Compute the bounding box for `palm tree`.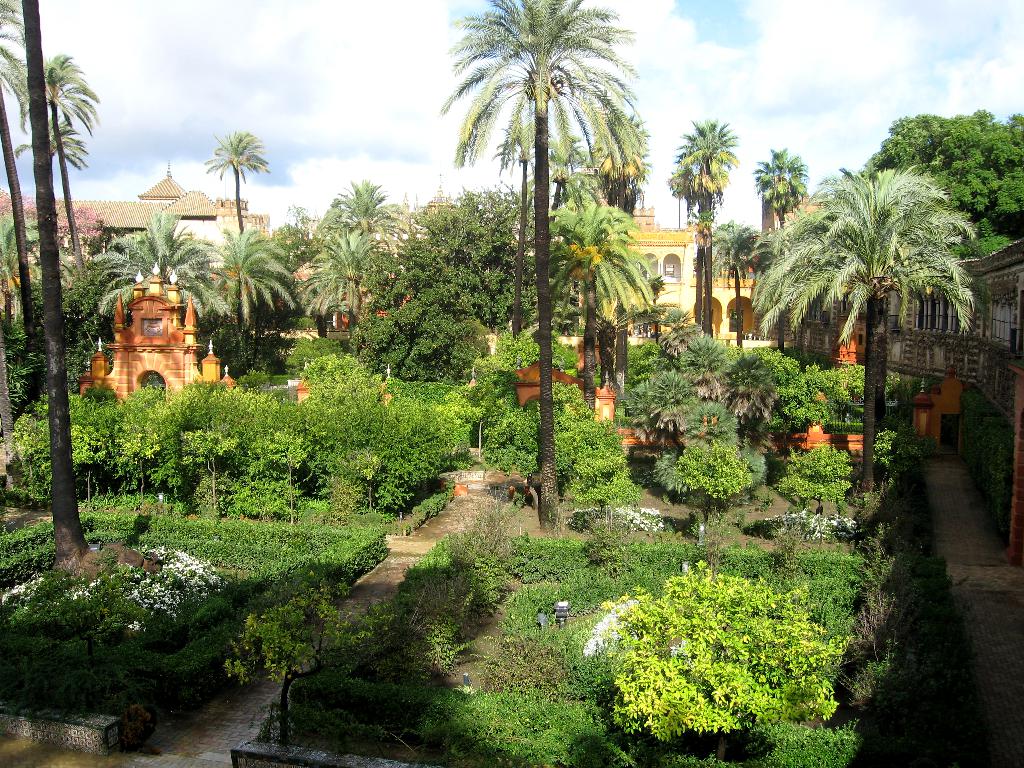
<box>114,219,166,343</box>.
